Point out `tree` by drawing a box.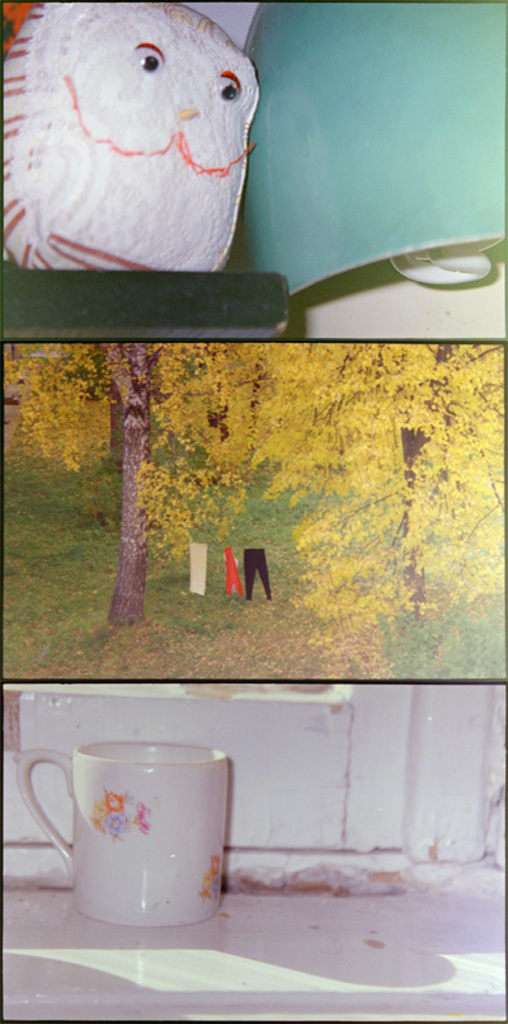
crop(3, 334, 507, 633).
